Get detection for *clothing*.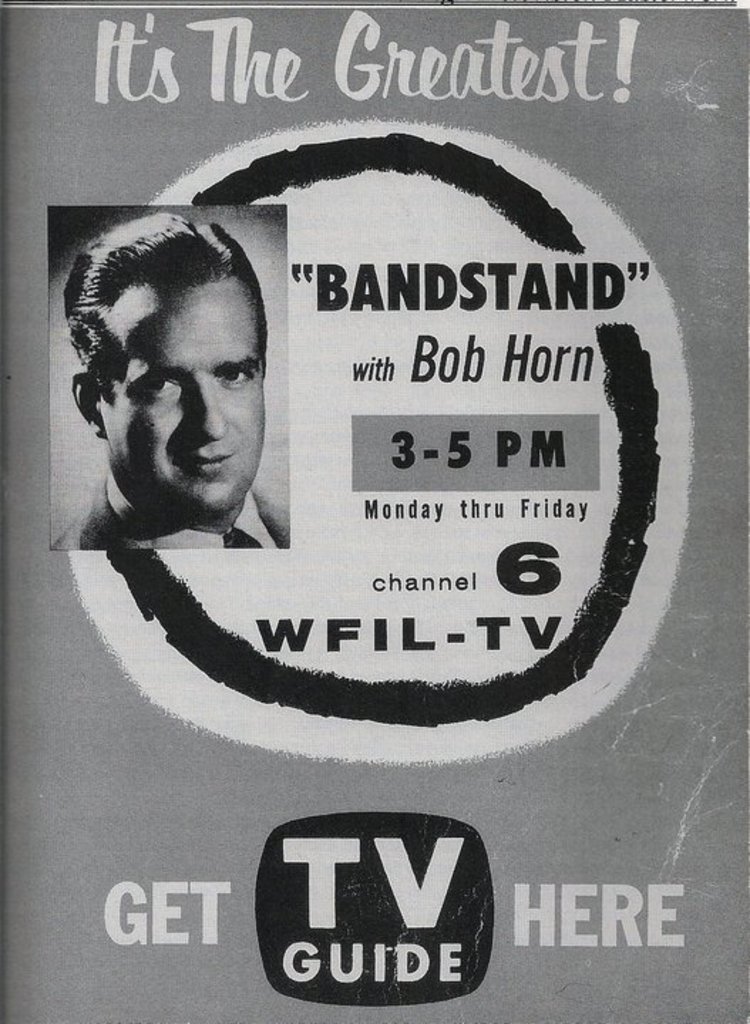
Detection: 50, 466, 293, 558.
